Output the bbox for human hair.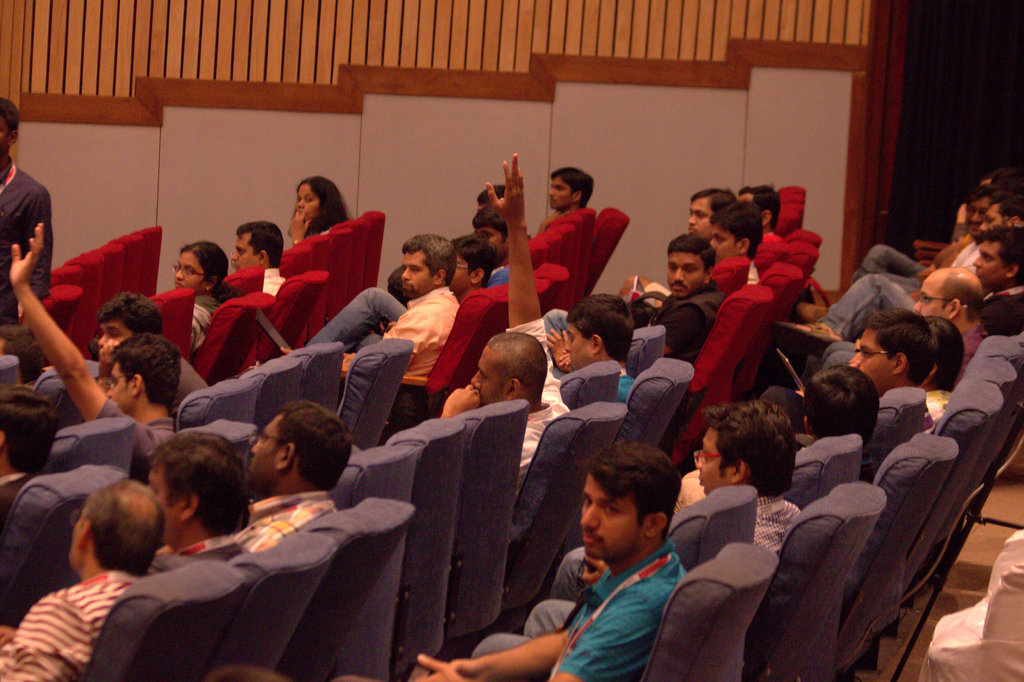
bbox(294, 174, 350, 241).
